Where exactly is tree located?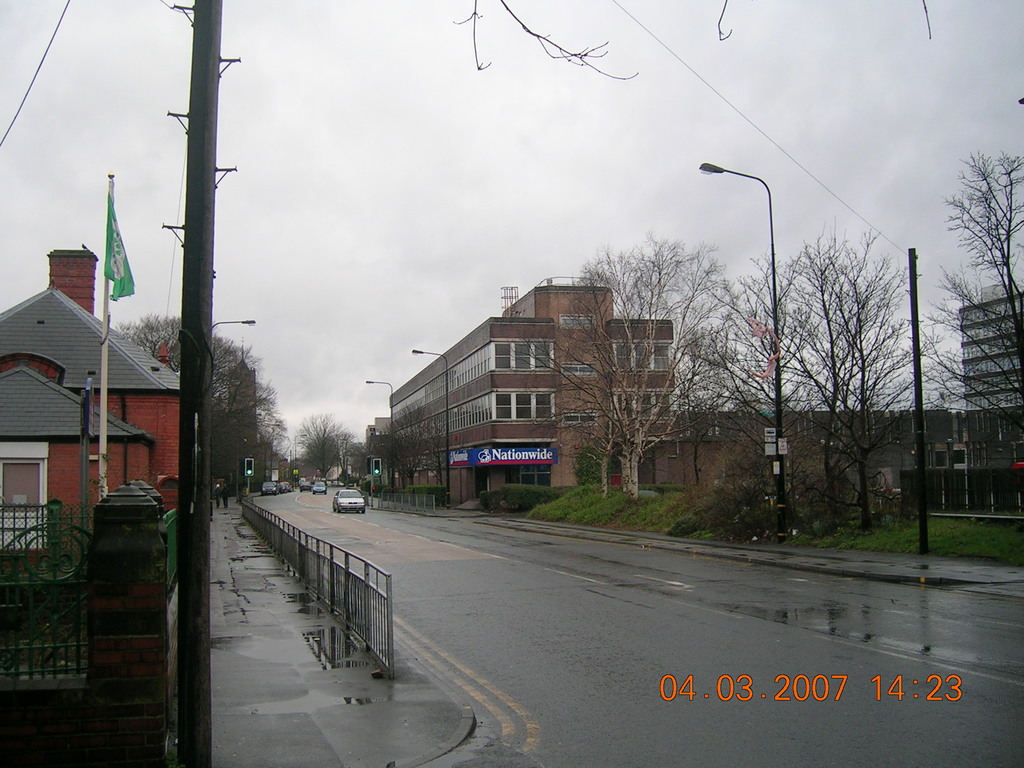
Its bounding box is (x1=932, y1=117, x2=1021, y2=498).
